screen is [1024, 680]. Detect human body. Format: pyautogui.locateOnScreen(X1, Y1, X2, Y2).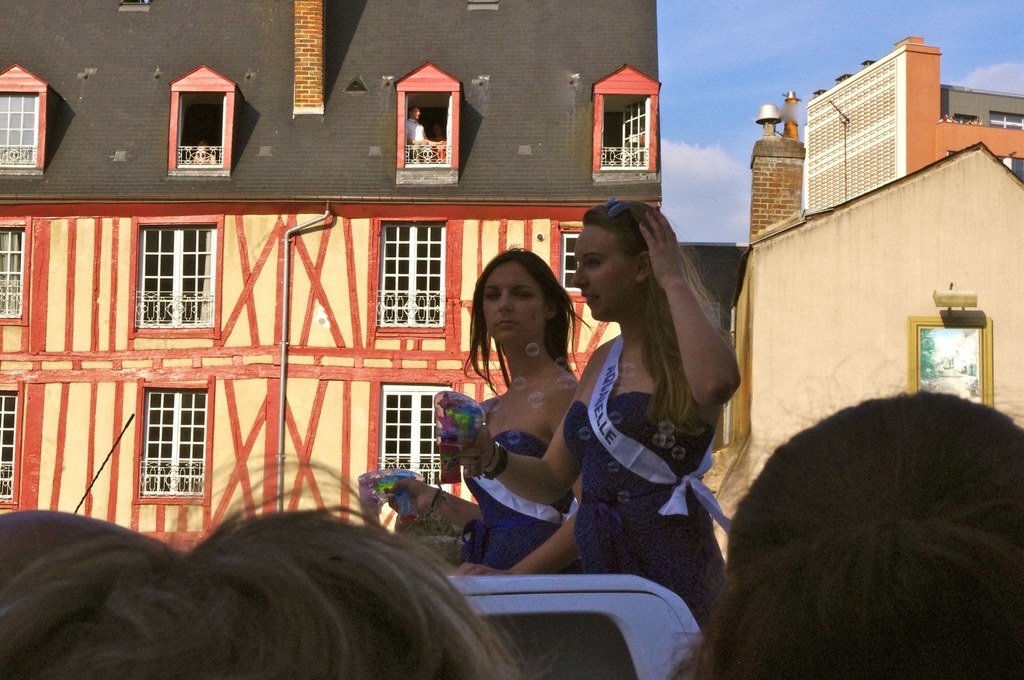
pyautogui.locateOnScreen(0, 453, 534, 679).
